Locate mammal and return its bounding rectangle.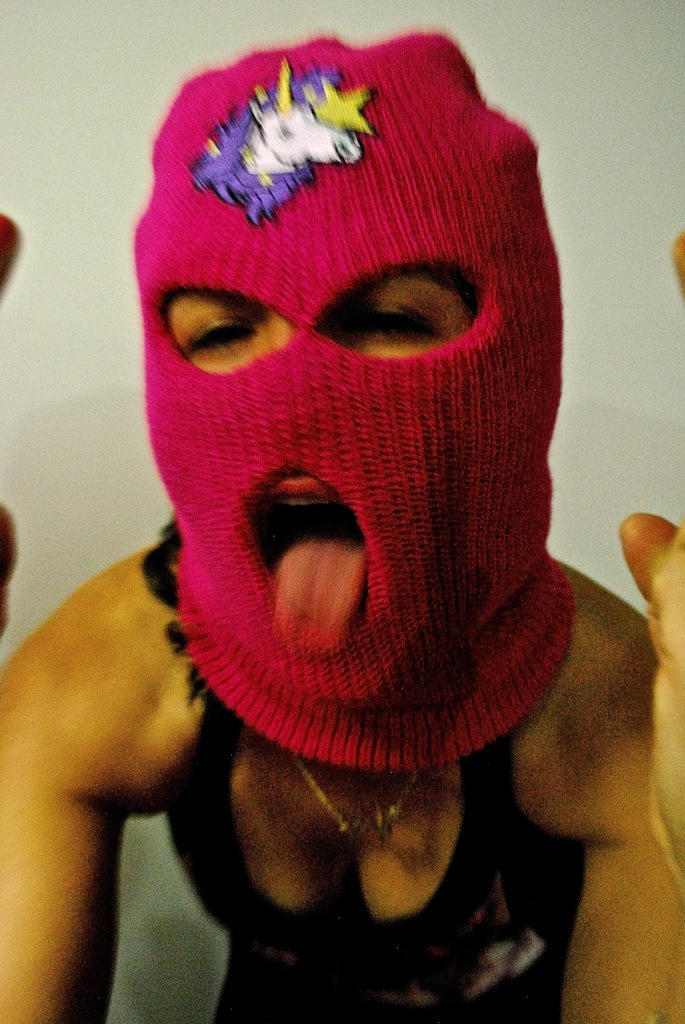
<box>0,22,684,1023</box>.
